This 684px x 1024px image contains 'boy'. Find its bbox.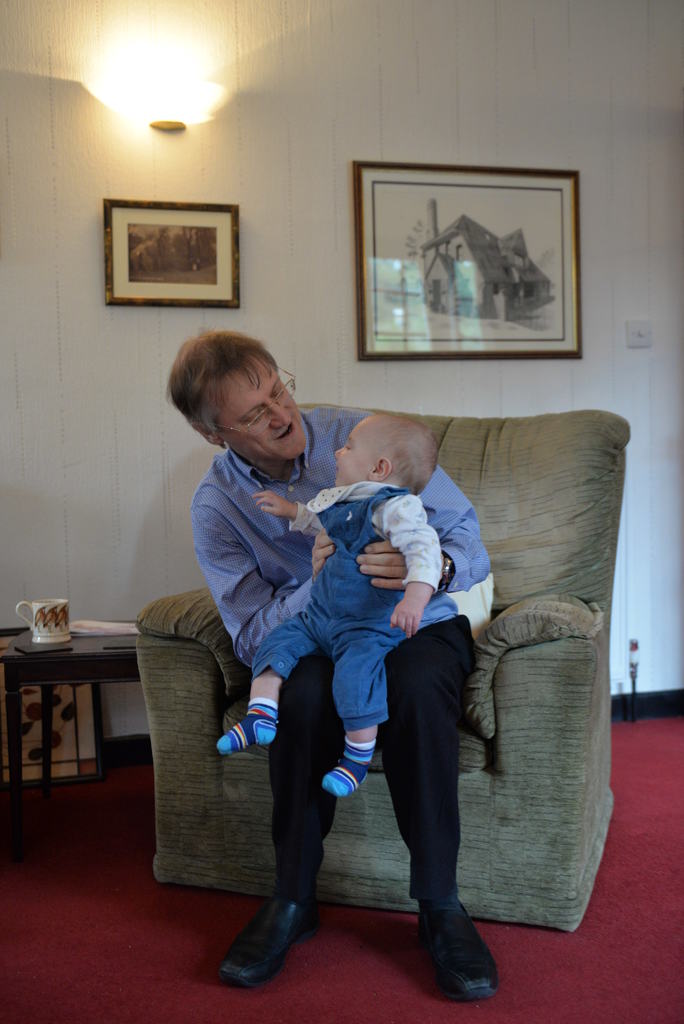
(213, 416, 441, 794).
